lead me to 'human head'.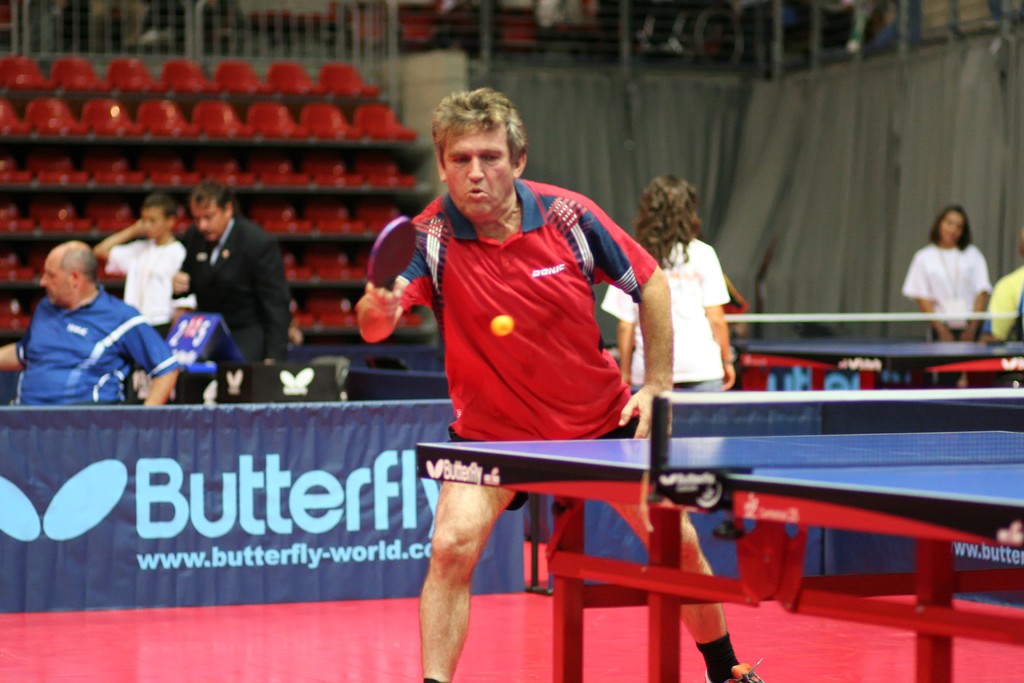
Lead to l=140, t=194, r=179, b=244.
